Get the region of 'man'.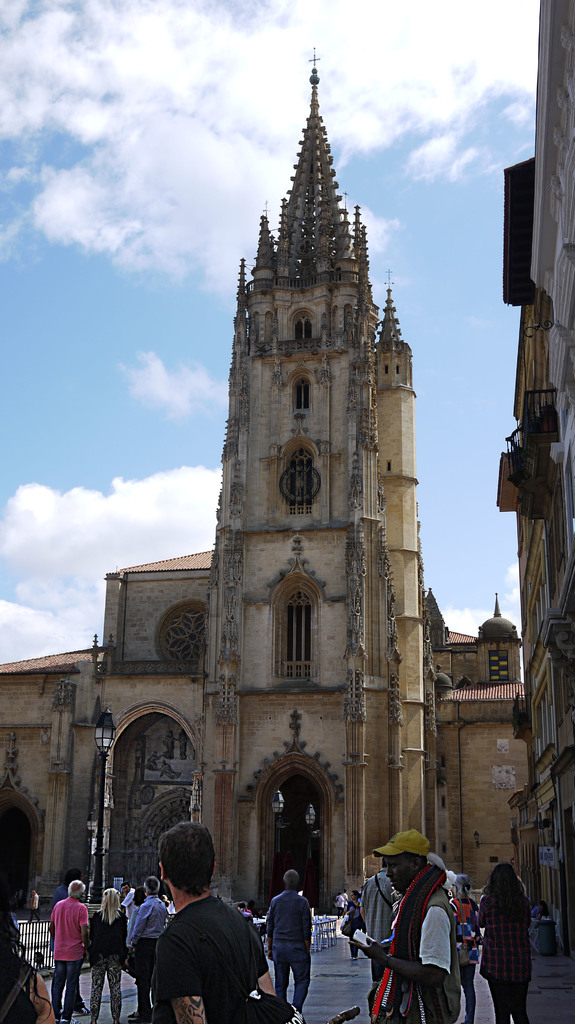
{"left": 53, "top": 882, "right": 80, "bottom": 1010}.
